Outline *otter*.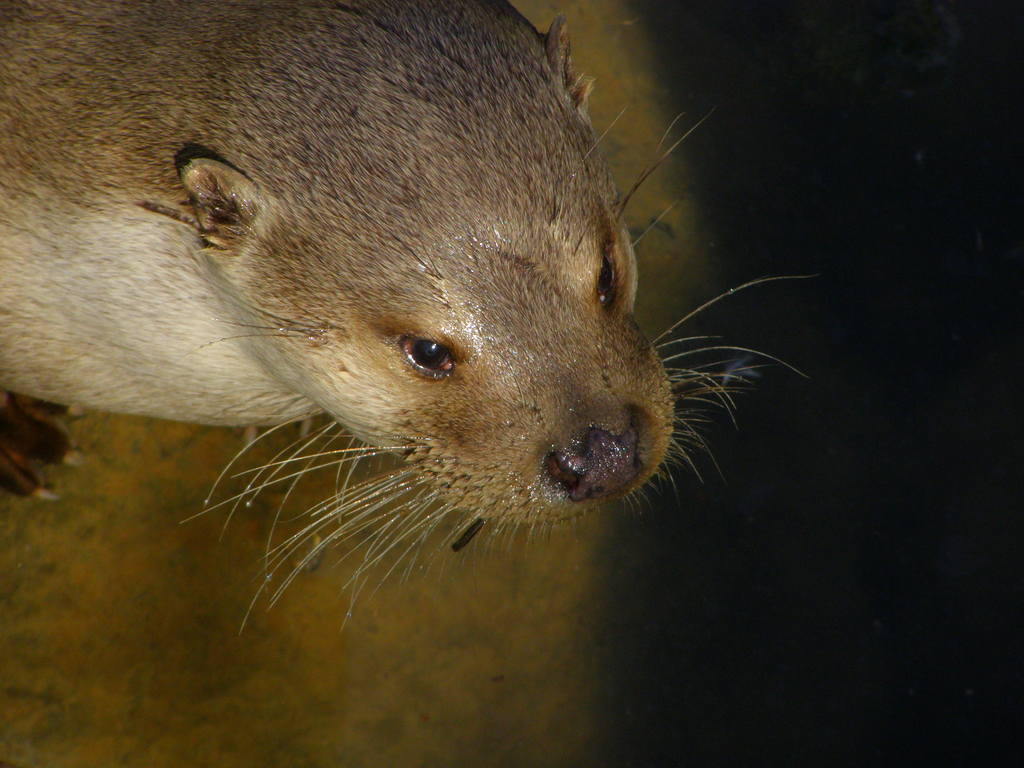
Outline: 0 0 819 585.
